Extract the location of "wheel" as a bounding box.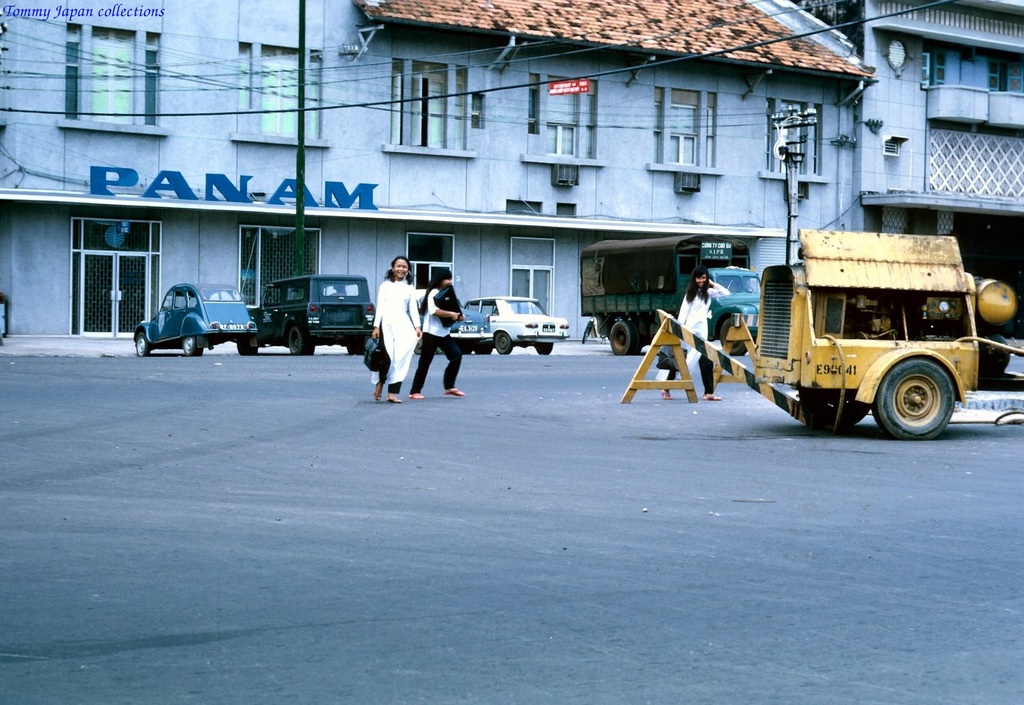
(136,332,152,357).
